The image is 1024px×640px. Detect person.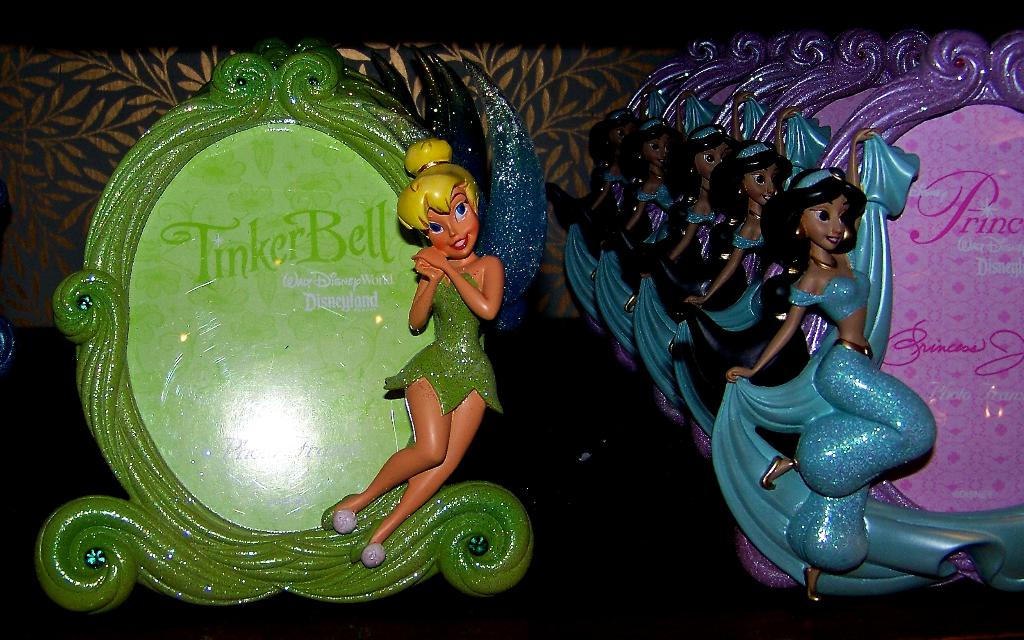
Detection: locate(644, 90, 750, 381).
